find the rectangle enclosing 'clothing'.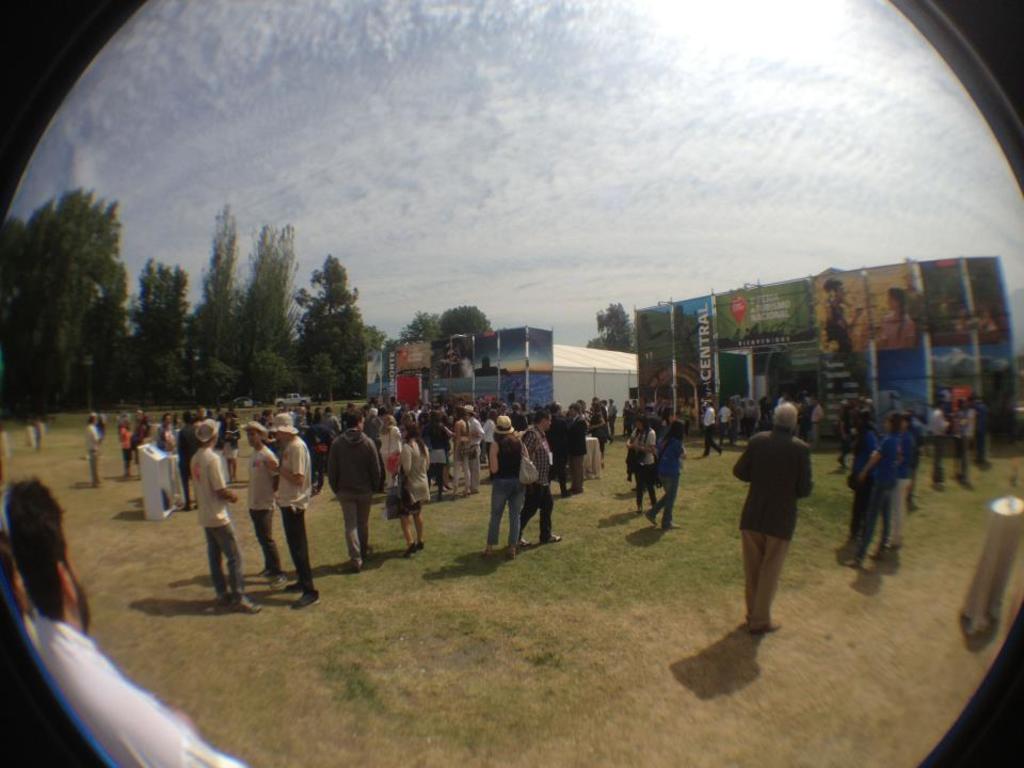
pyautogui.locateOnScreen(958, 385, 983, 491).
